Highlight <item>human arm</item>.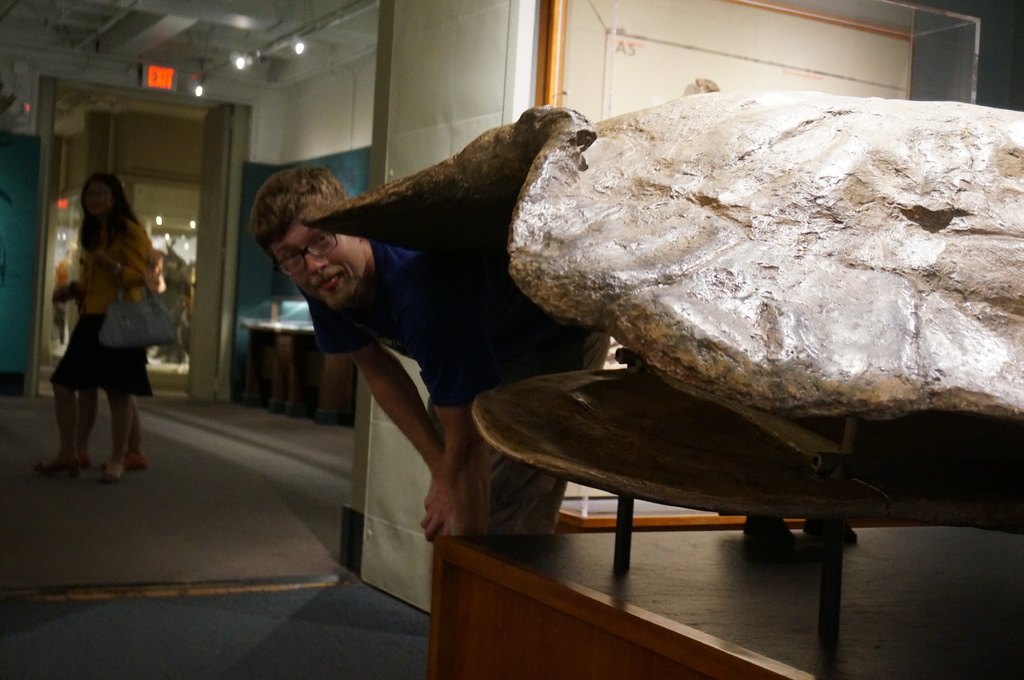
Highlighted region: 50 277 81 303.
